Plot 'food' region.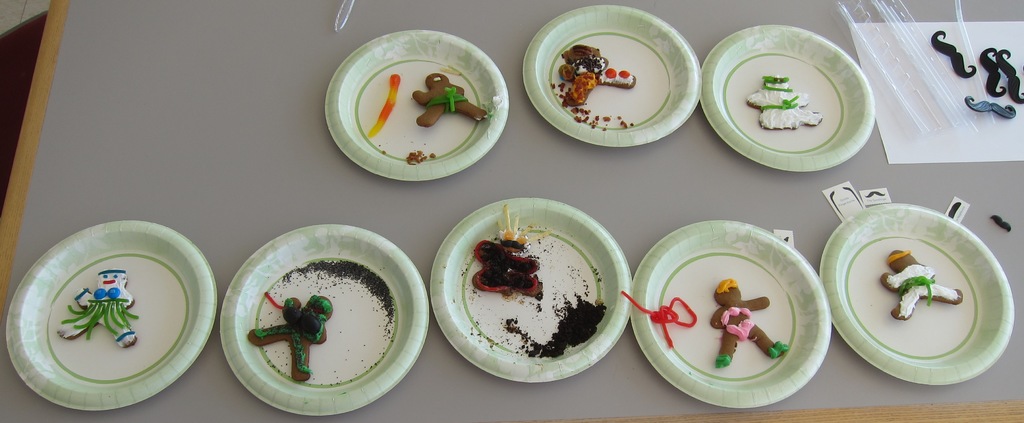
Plotted at [left=711, top=276, right=791, bottom=368].
